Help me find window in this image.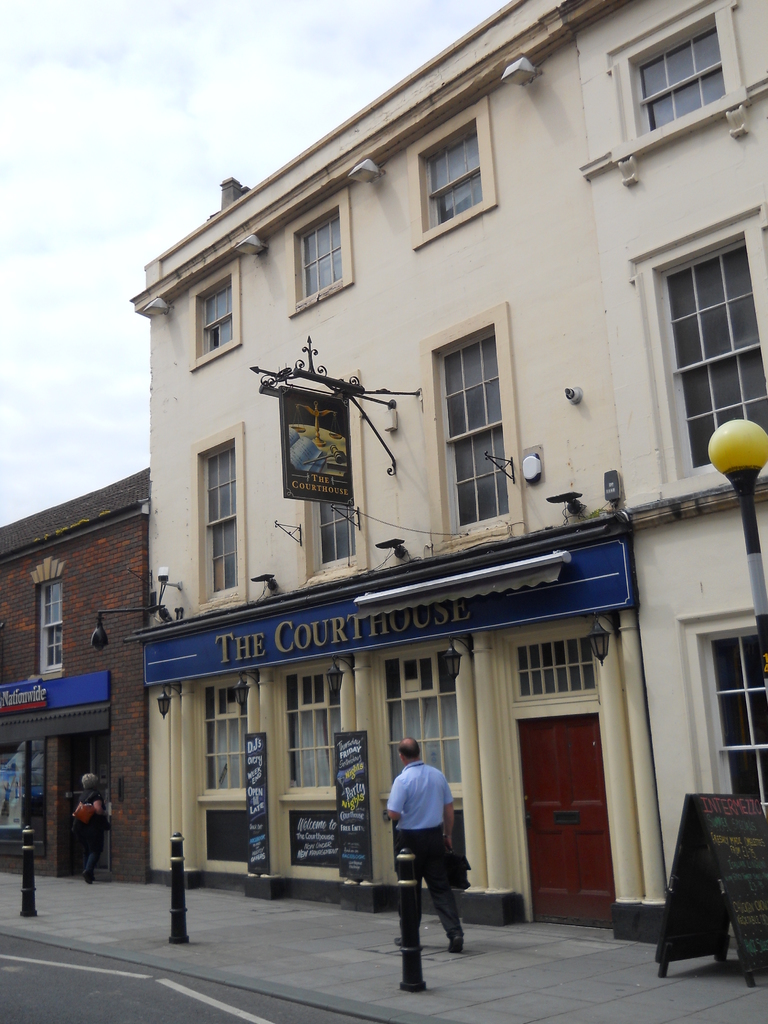
Found it: select_region(653, 233, 767, 480).
